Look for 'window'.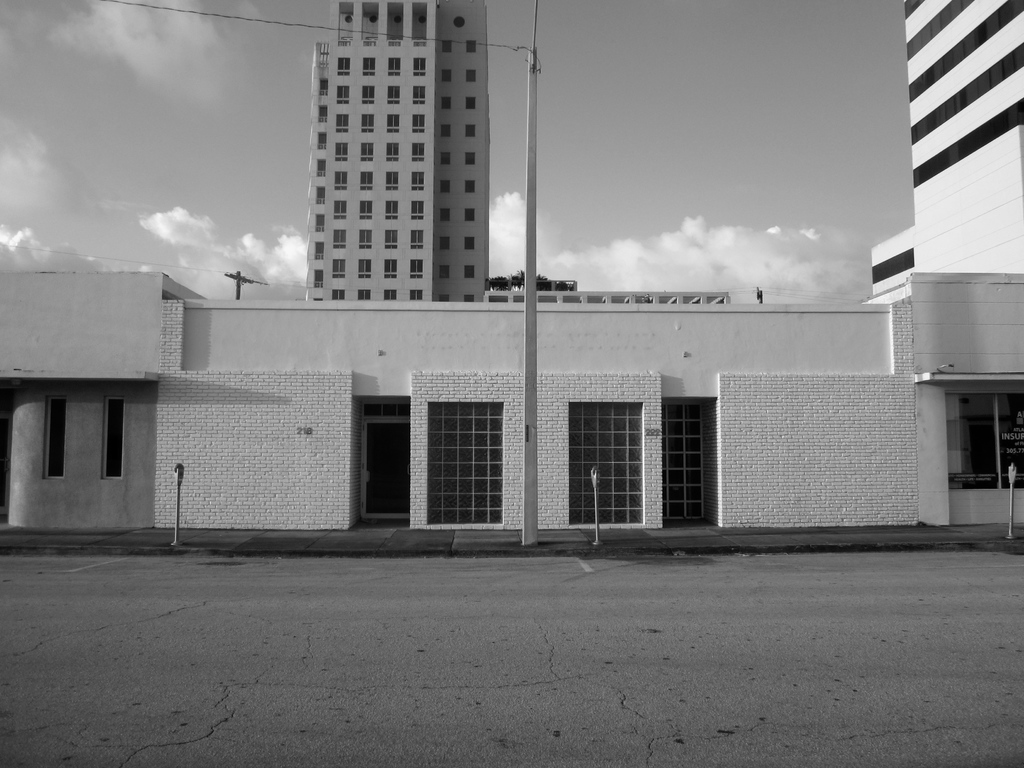
Found: x1=909, y1=0, x2=1023, y2=102.
